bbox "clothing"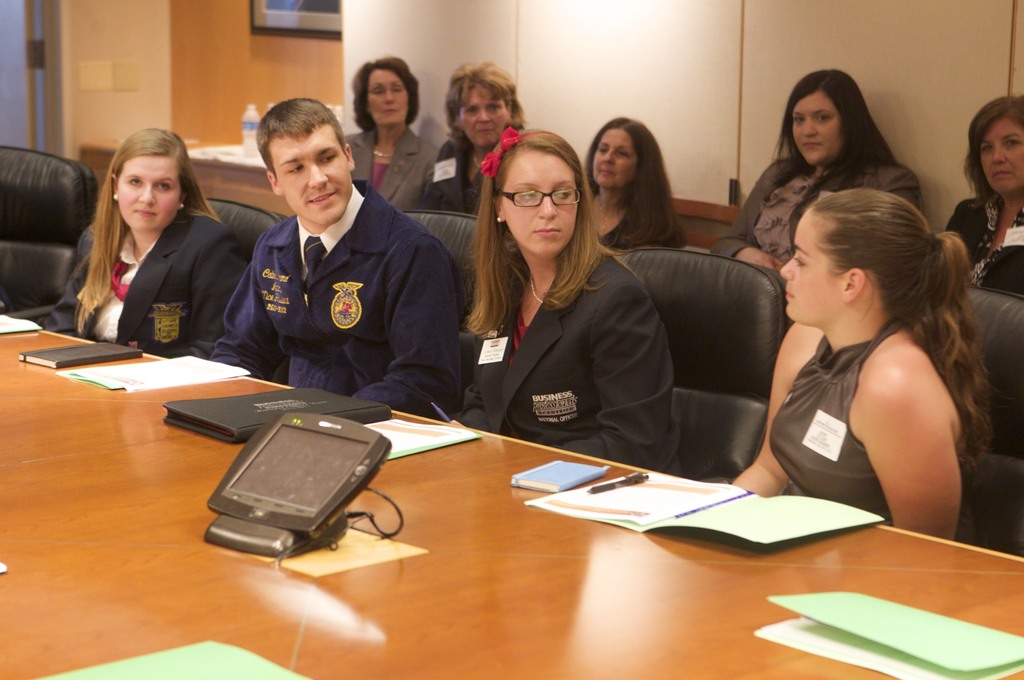
Rect(598, 188, 686, 252)
